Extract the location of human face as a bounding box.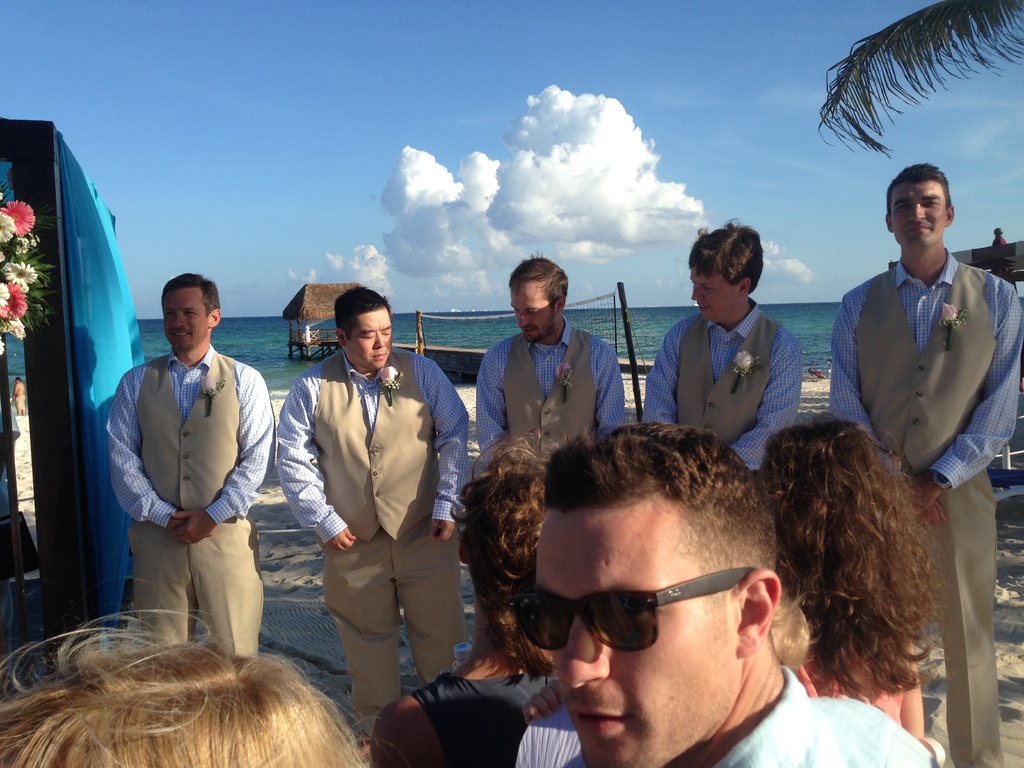
(691,260,738,328).
